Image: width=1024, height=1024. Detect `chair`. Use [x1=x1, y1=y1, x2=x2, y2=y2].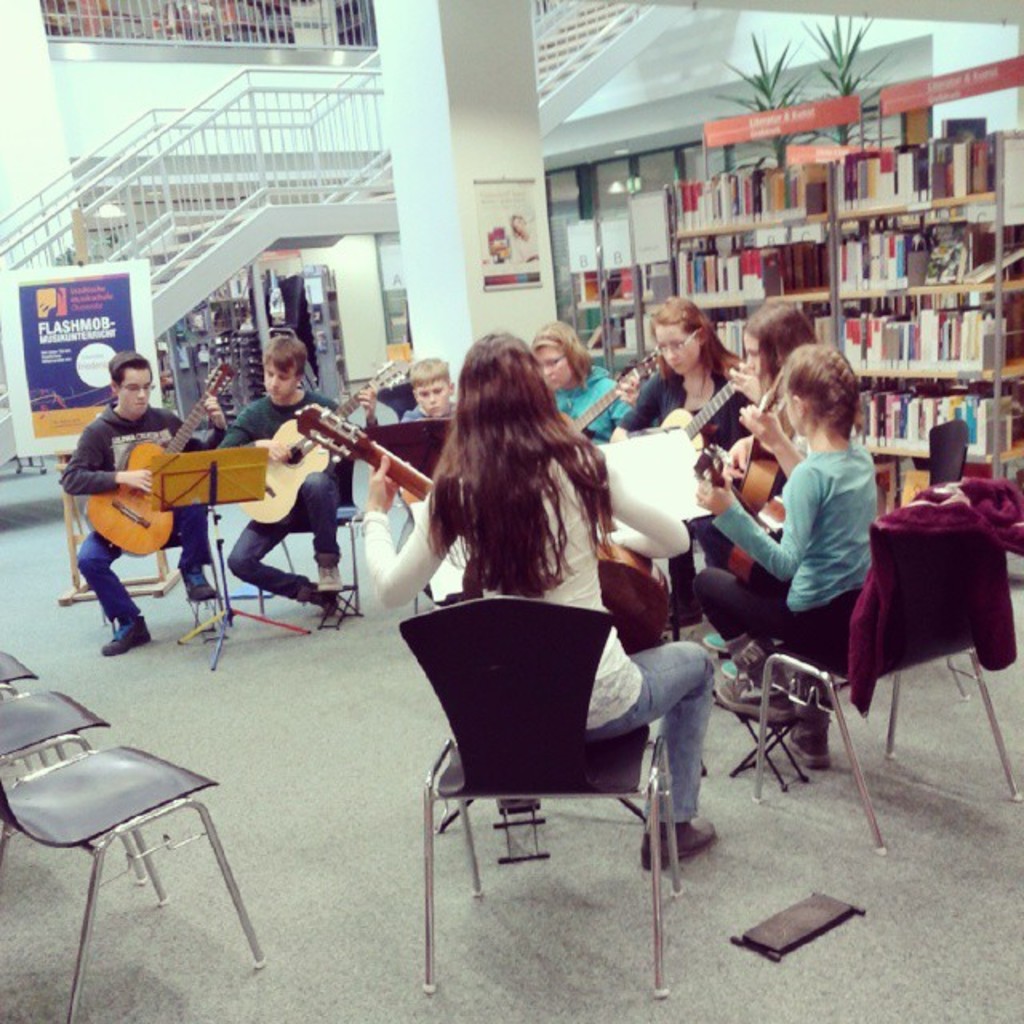
[x1=920, y1=418, x2=968, y2=496].
